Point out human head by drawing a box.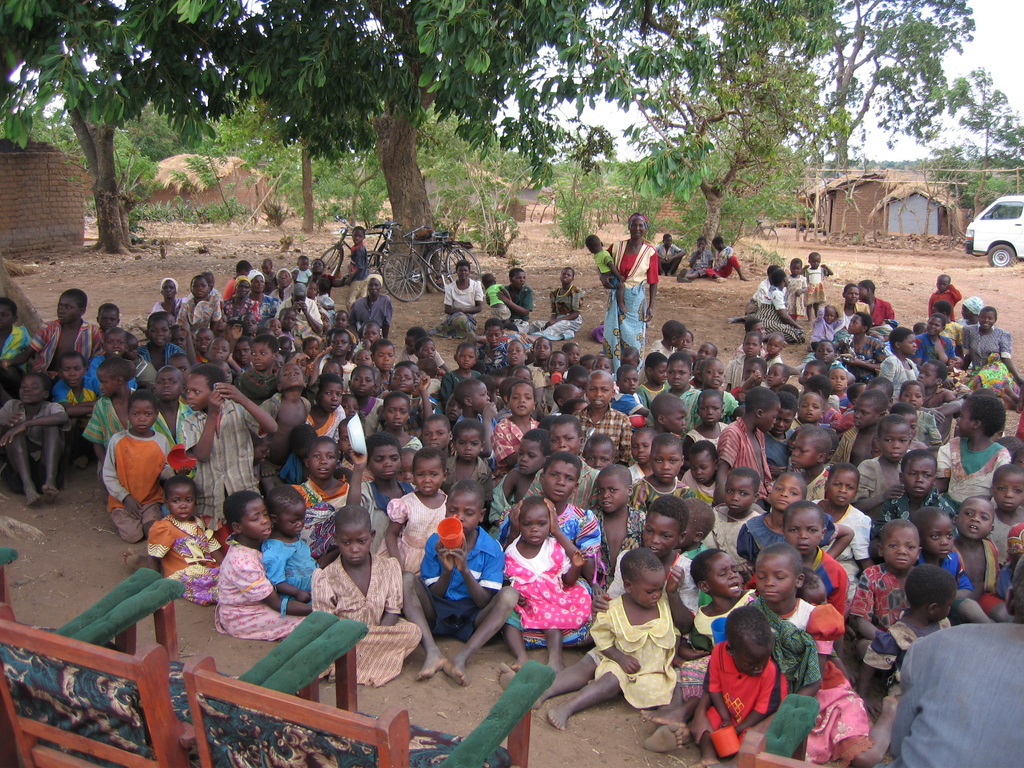
[545, 413, 582, 452].
